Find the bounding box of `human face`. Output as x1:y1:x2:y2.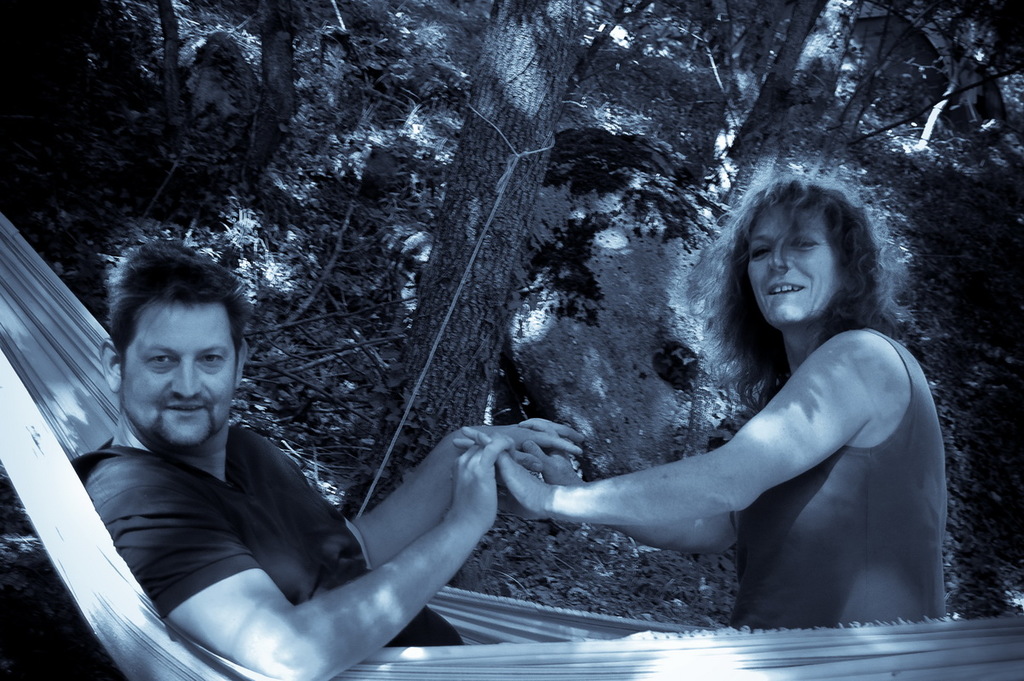
747:199:837:327.
